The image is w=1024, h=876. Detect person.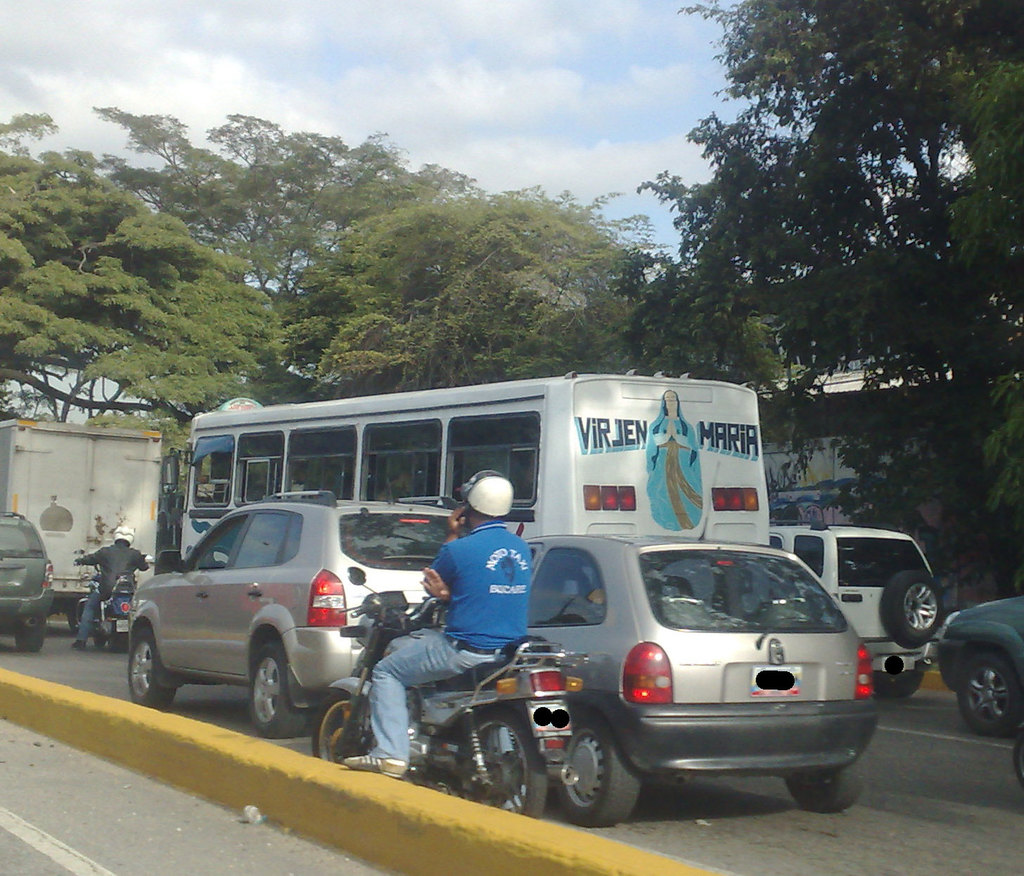
Detection: 70, 526, 156, 652.
